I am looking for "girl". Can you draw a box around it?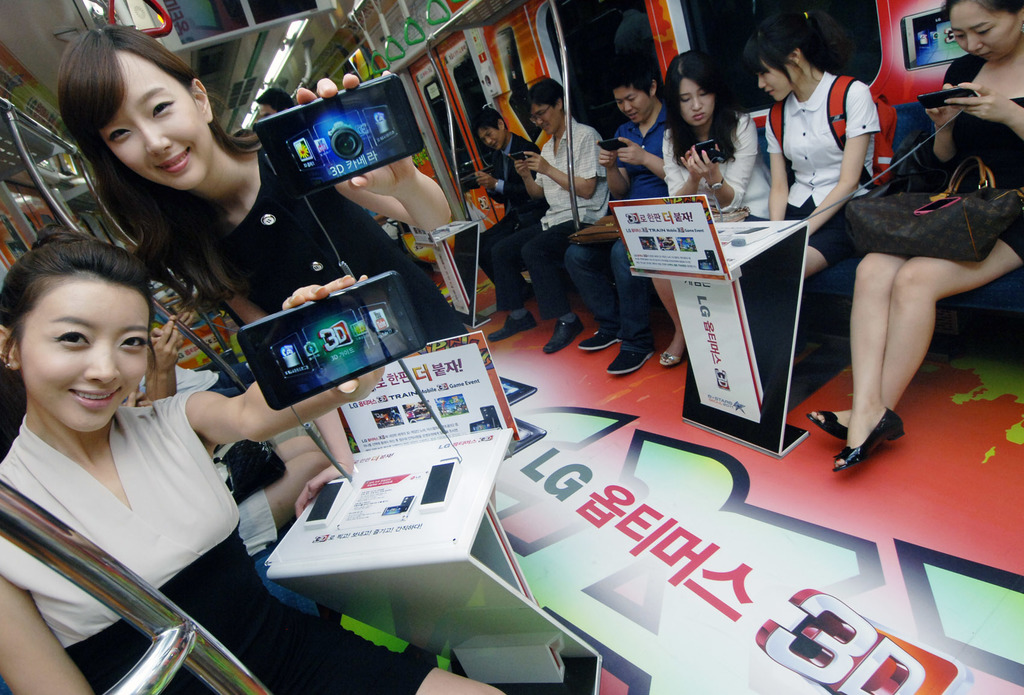
Sure, the bounding box is bbox(735, 7, 875, 277).
